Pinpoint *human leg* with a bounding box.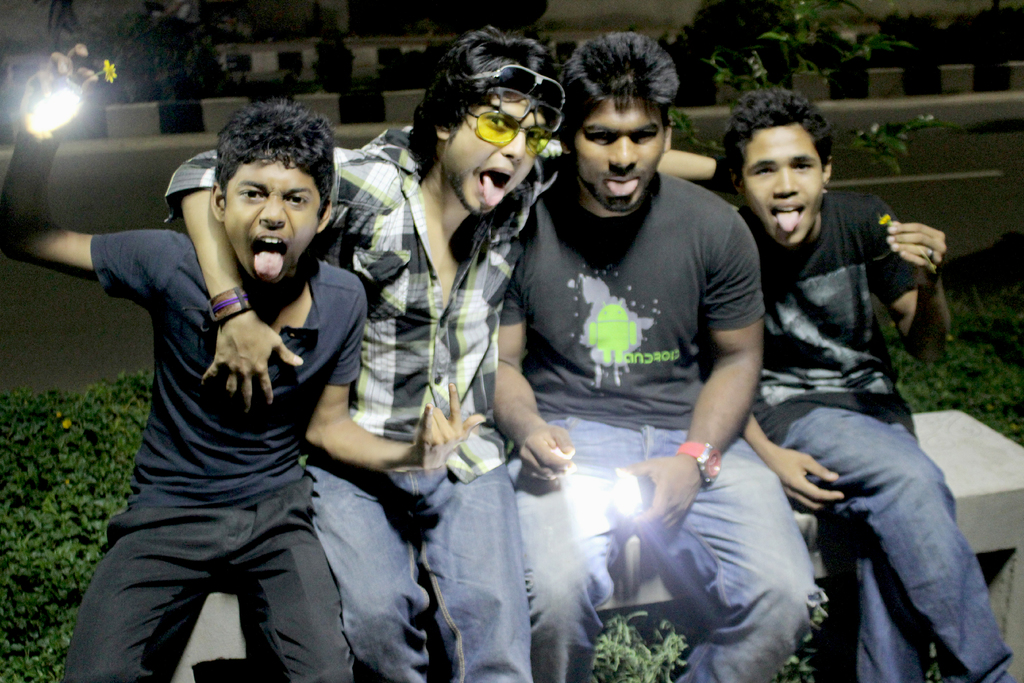
x1=847, y1=419, x2=930, y2=682.
